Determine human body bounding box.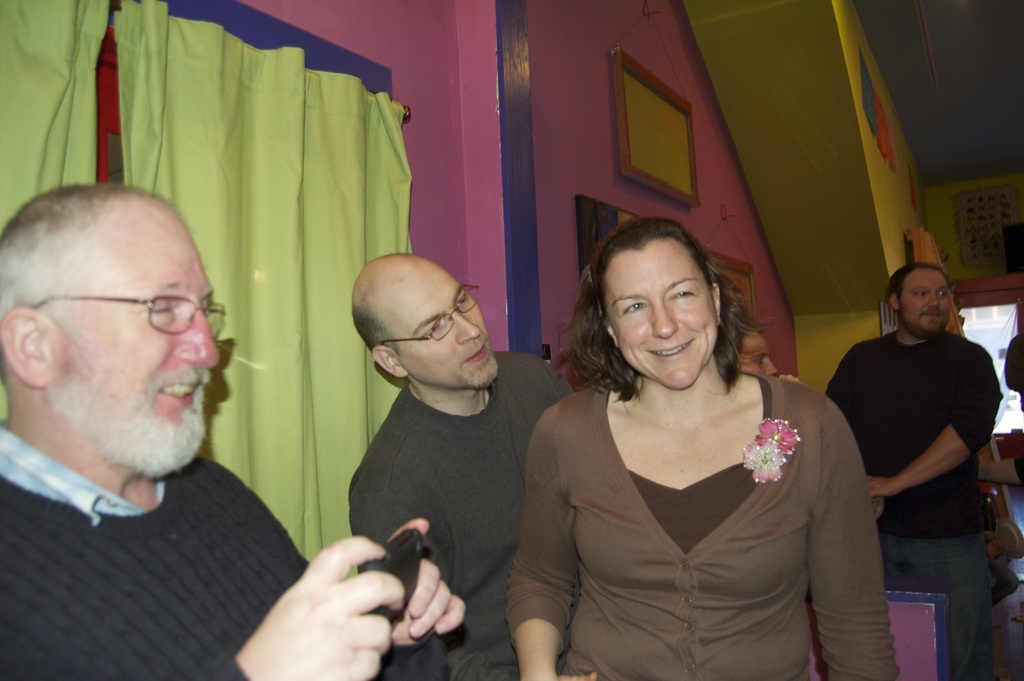
Determined: rect(335, 246, 574, 680).
